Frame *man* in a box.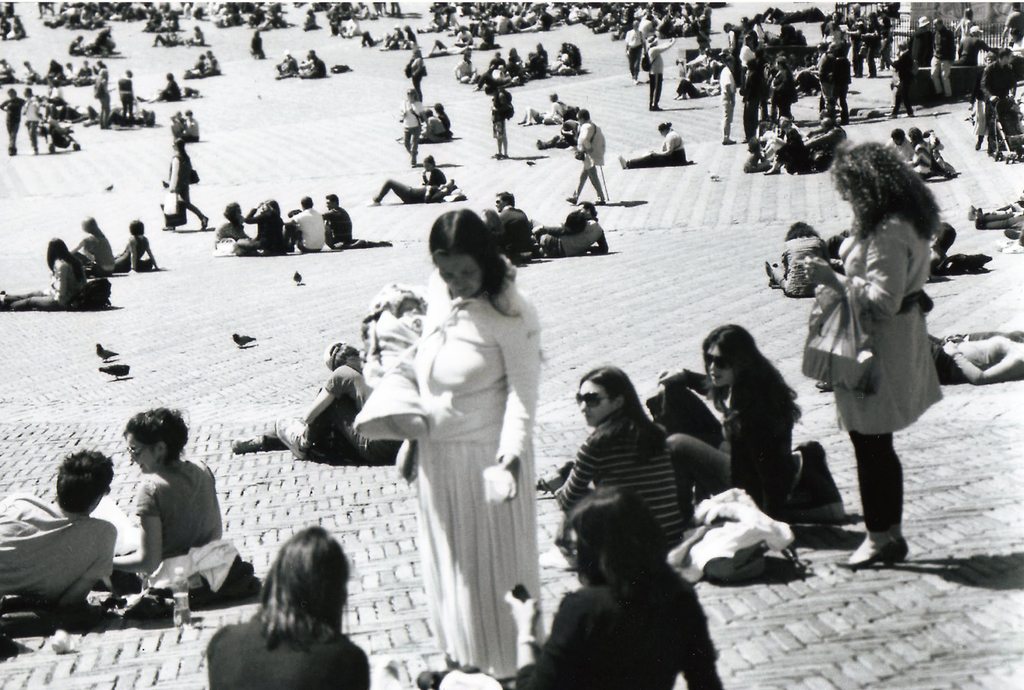
559, 106, 604, 206.
